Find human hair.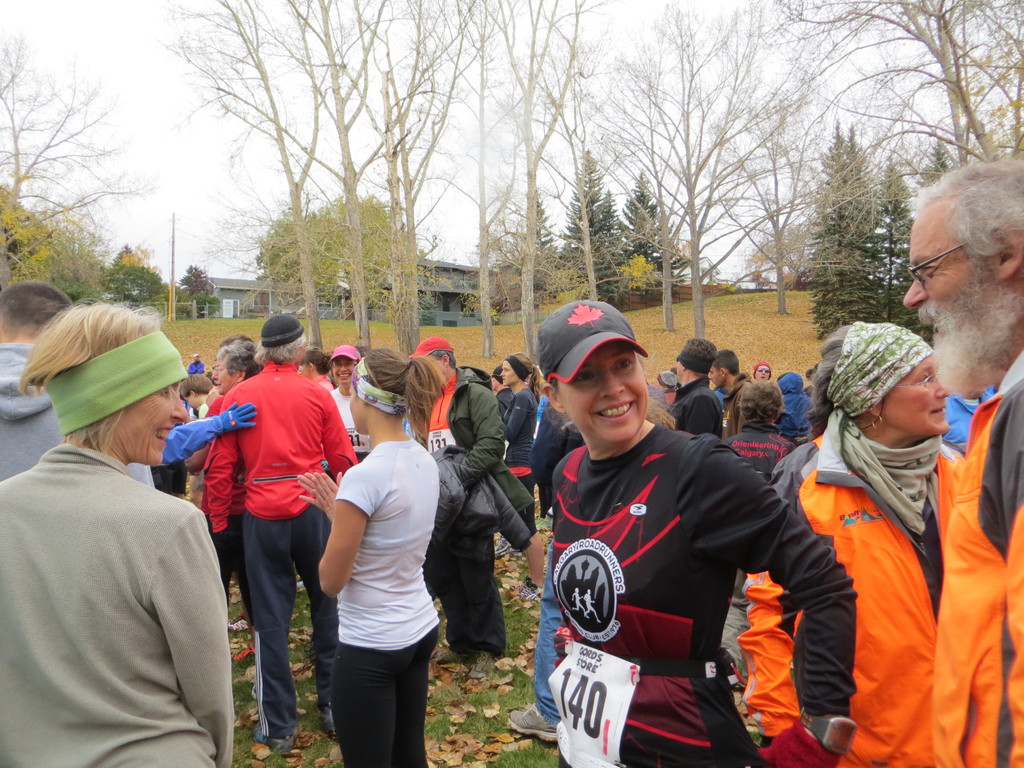
locate(801, 323, 852, 439).
